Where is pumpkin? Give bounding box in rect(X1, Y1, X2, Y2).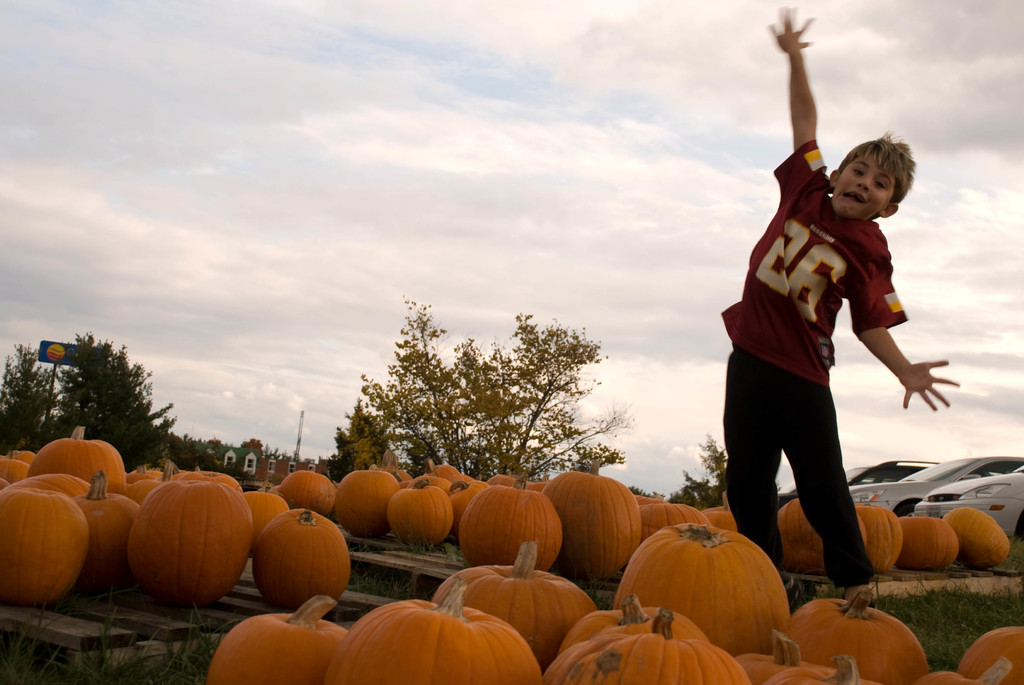
rect(122, 481, 250, 608).
